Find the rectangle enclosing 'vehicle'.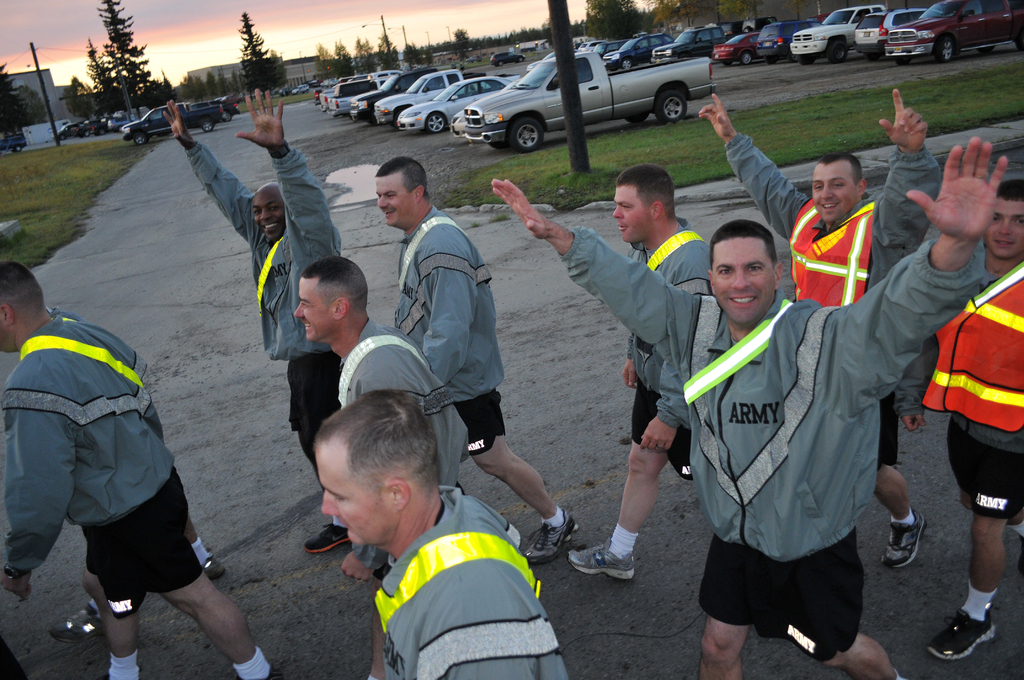
x1=127, y1=101, x2=226, y2=136.
